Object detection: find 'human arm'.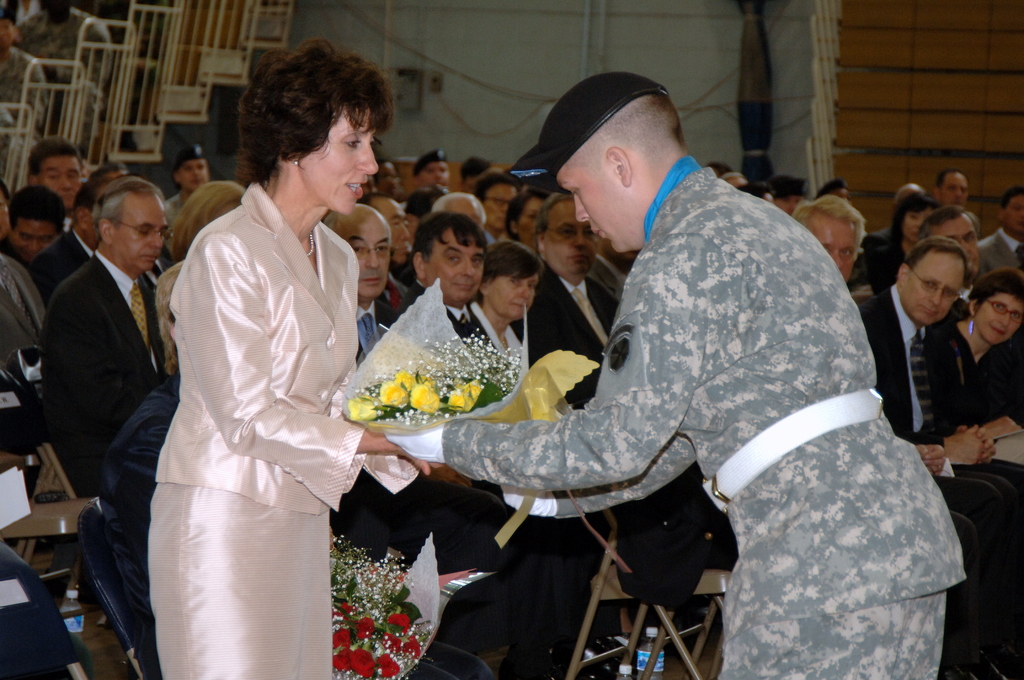
(left=478, top=417, right=712, bottom=534).
